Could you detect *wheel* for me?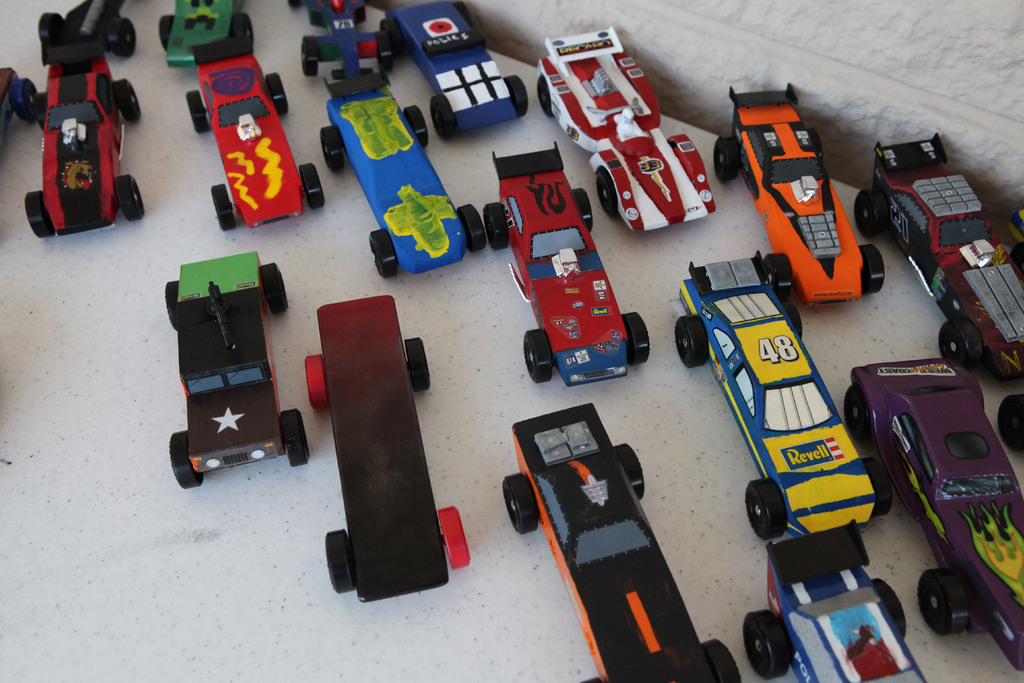
Detection result: bbox=(537, 71, 553, 119).
